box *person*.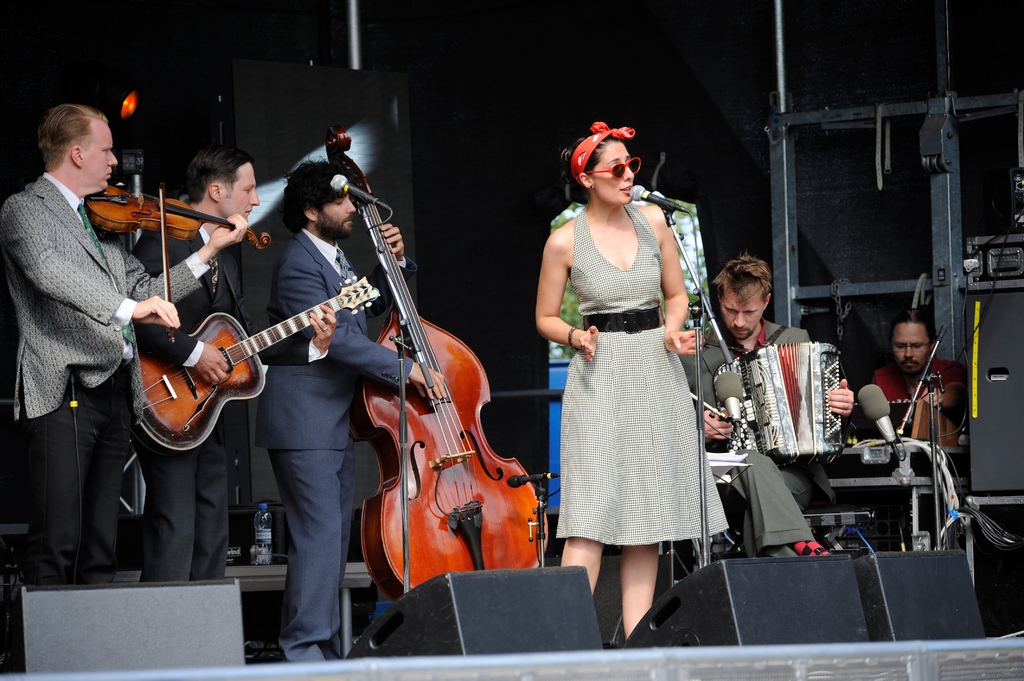
(119, 140, 292, 575).
